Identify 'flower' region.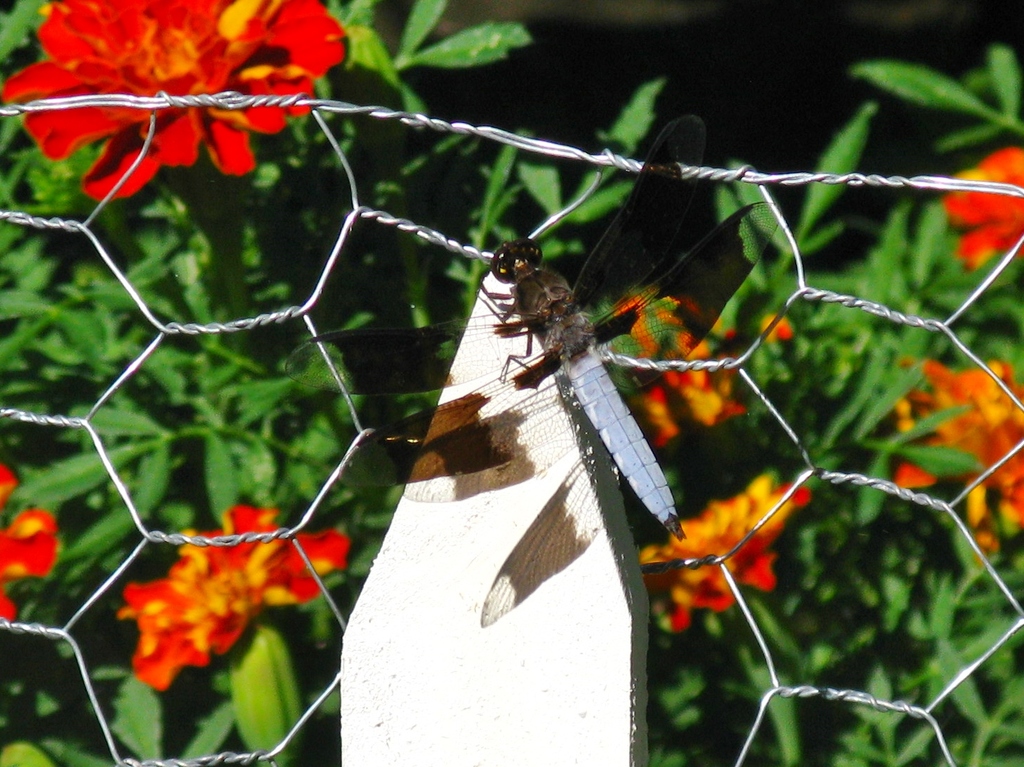
Region: 889 353 1023 565.
